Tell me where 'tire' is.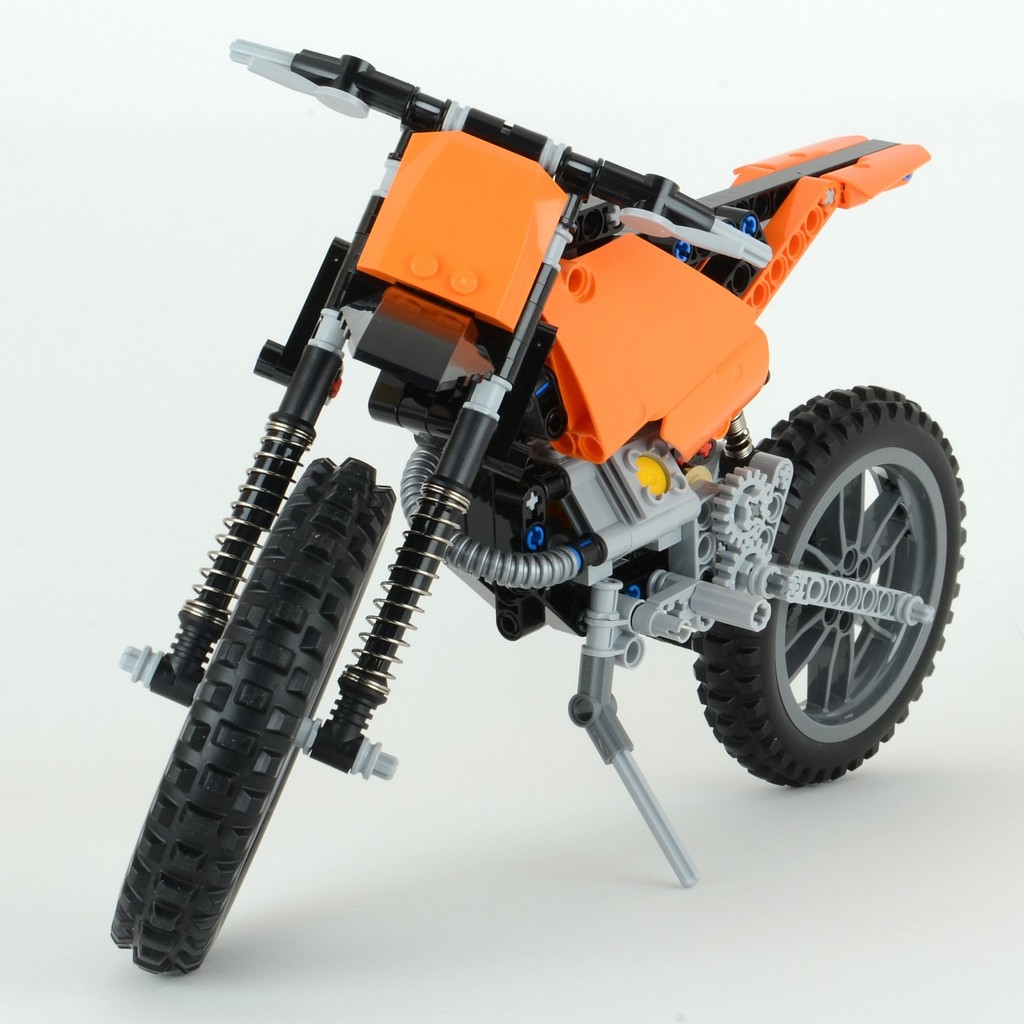
'tire' is at x1=696 y1=358 x2=966 y2=802.
